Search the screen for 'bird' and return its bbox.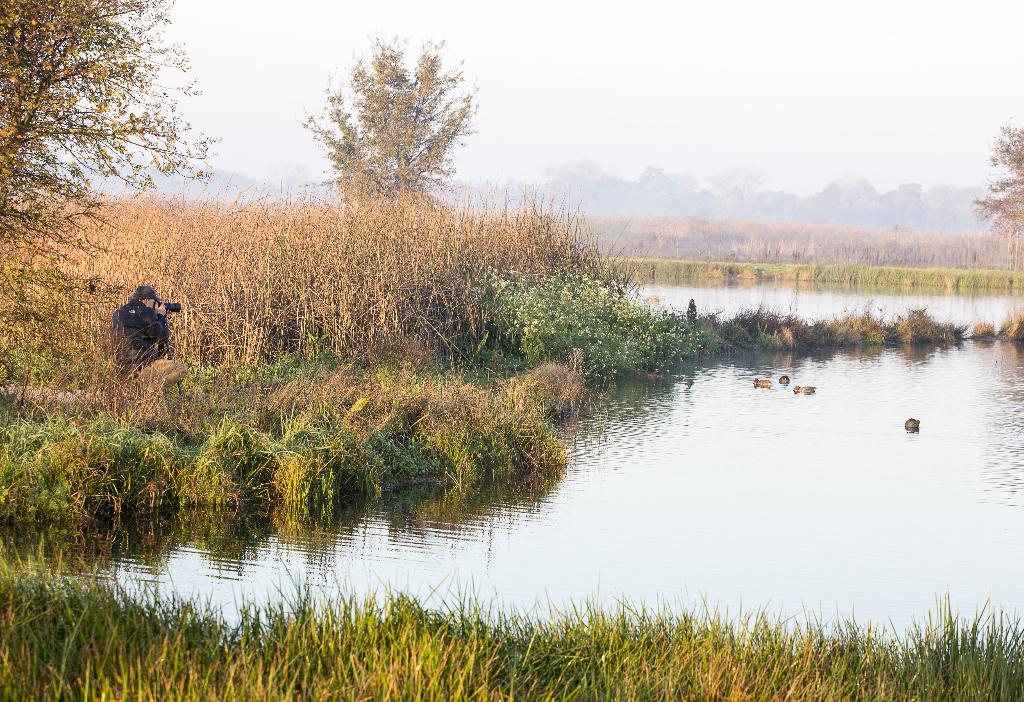
Found: <region>903, 418, 920, 430</region>.
